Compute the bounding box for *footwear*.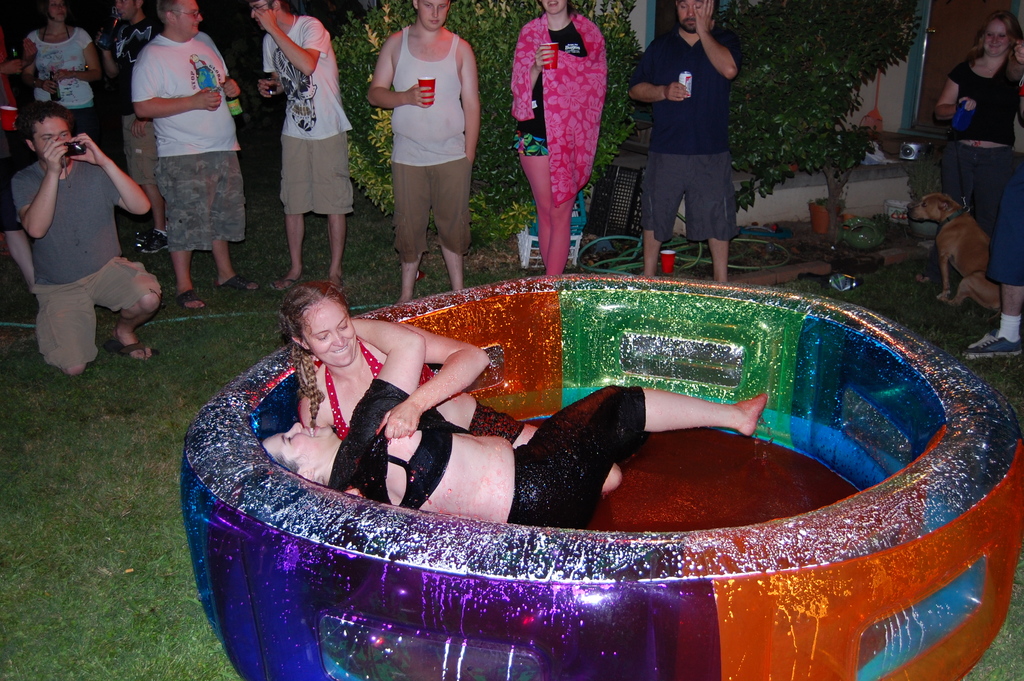
l=102, t=340, r=160, b=361.
